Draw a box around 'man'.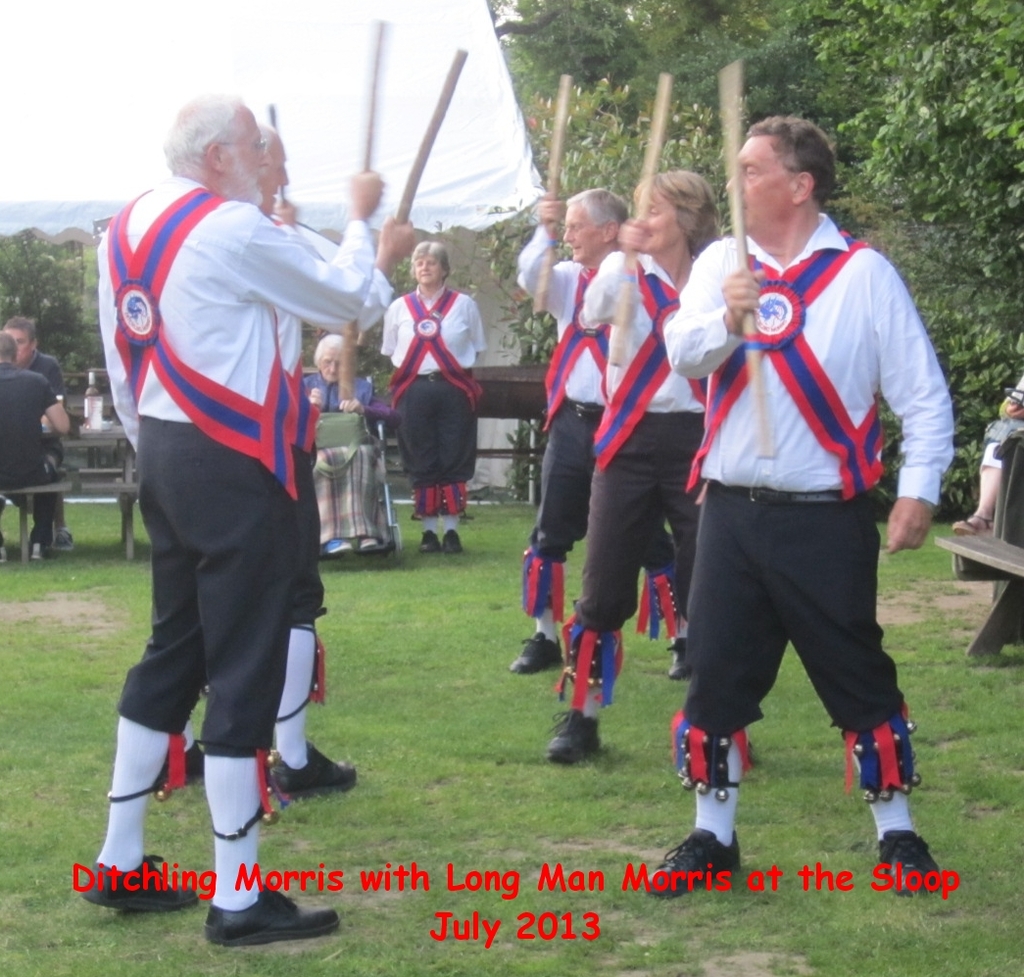
<box>376,241,485,557</box>.
